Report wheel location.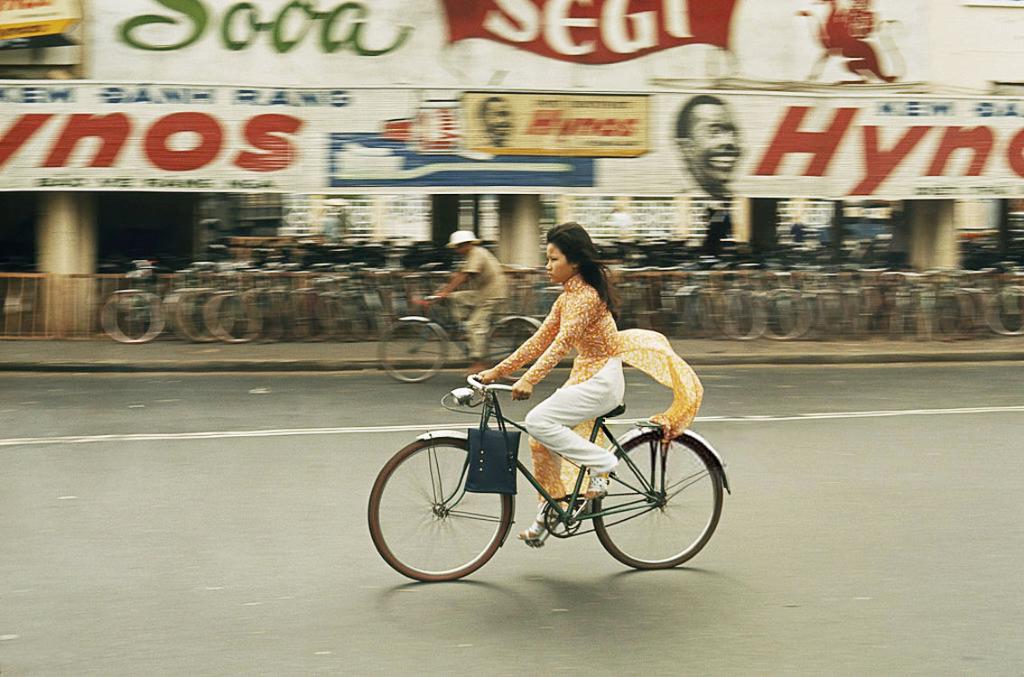
Report: l=368, t=441, r=513, b=581.
